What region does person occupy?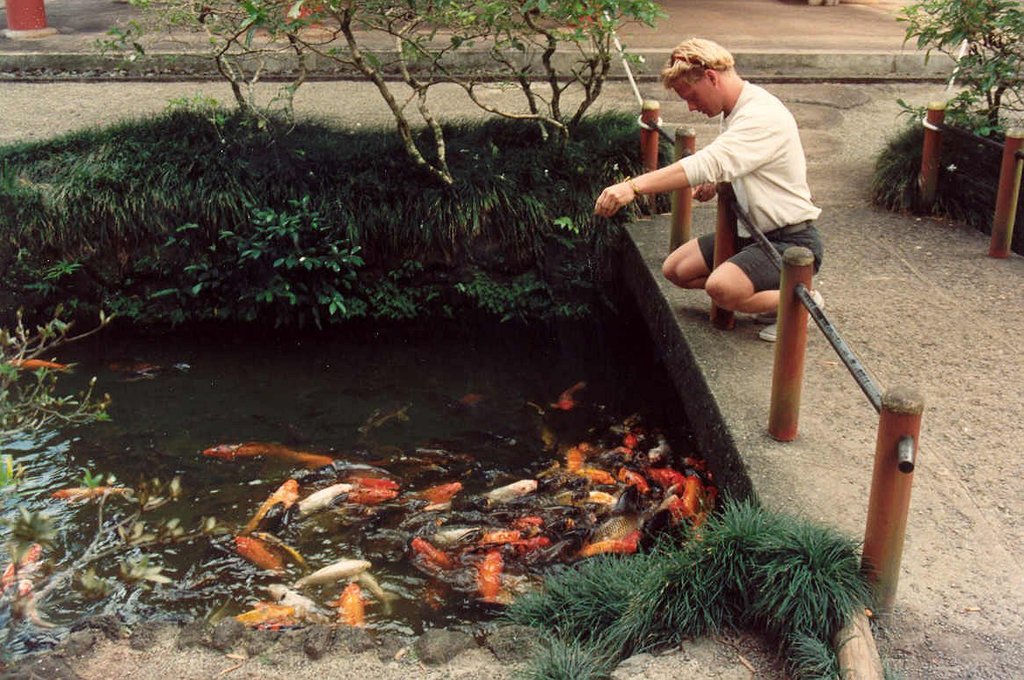
(645,33,832,347).
